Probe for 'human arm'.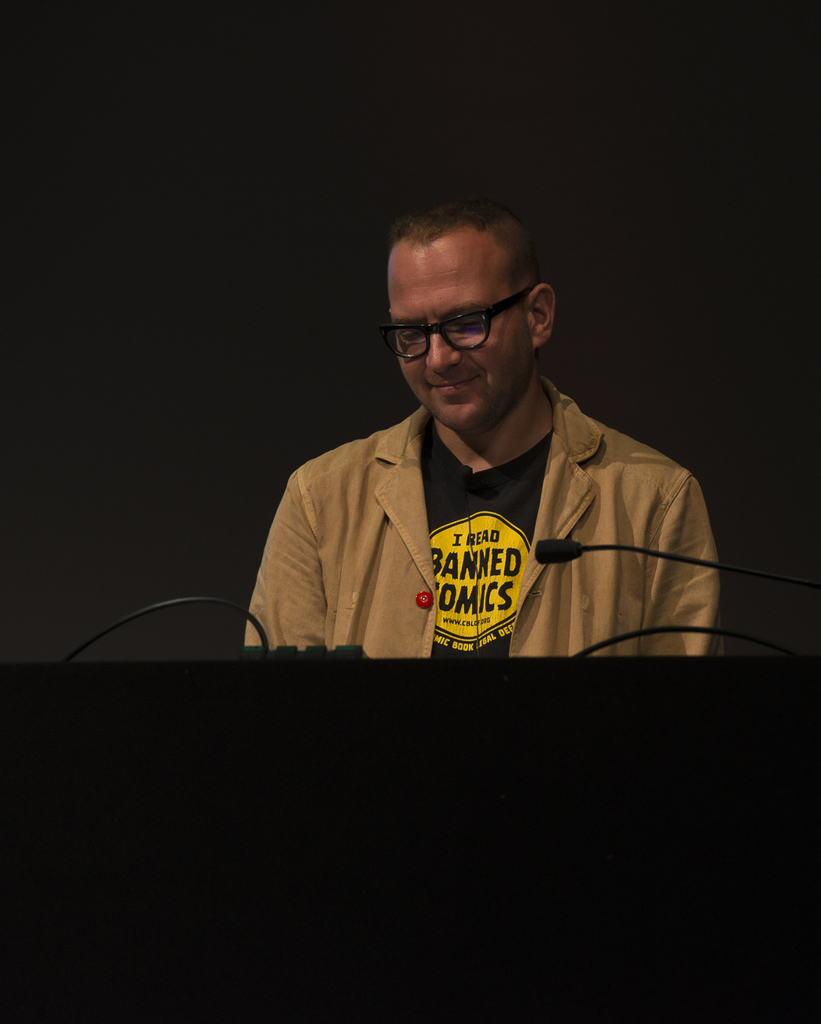
Probe result: 240:469:325:648.
